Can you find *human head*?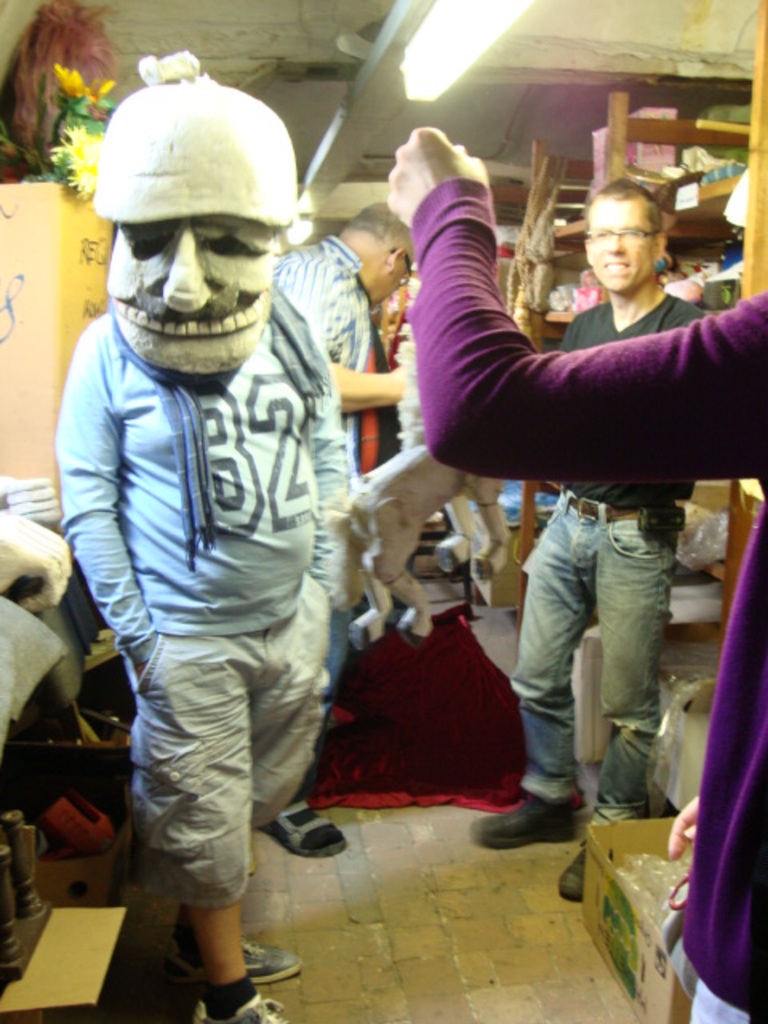
Yes, bounding box: bbox=[589, 170, 678, 282].
